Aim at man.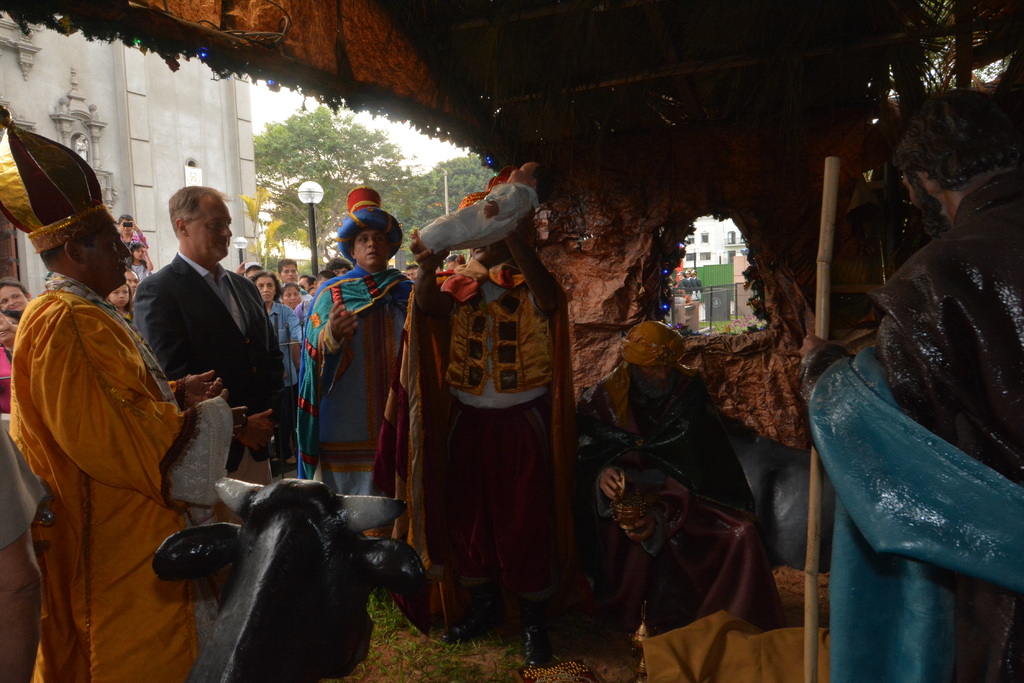
Aimed at (x1=19, y1=134, x2=208, y2=658).
